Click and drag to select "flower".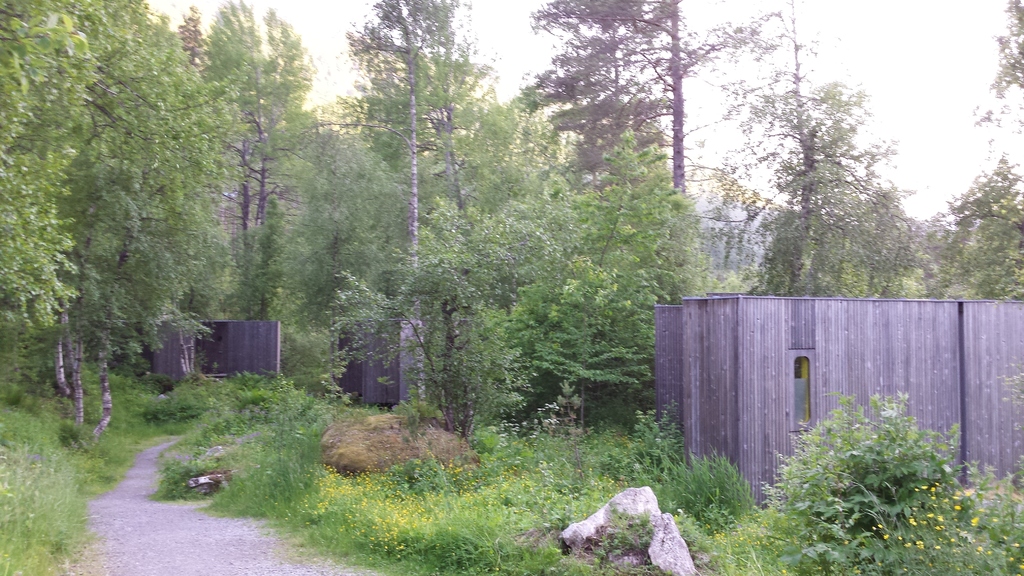
Selection: {"x1": 904, "y1": 541, "x2": 916, "y2": 547}.
